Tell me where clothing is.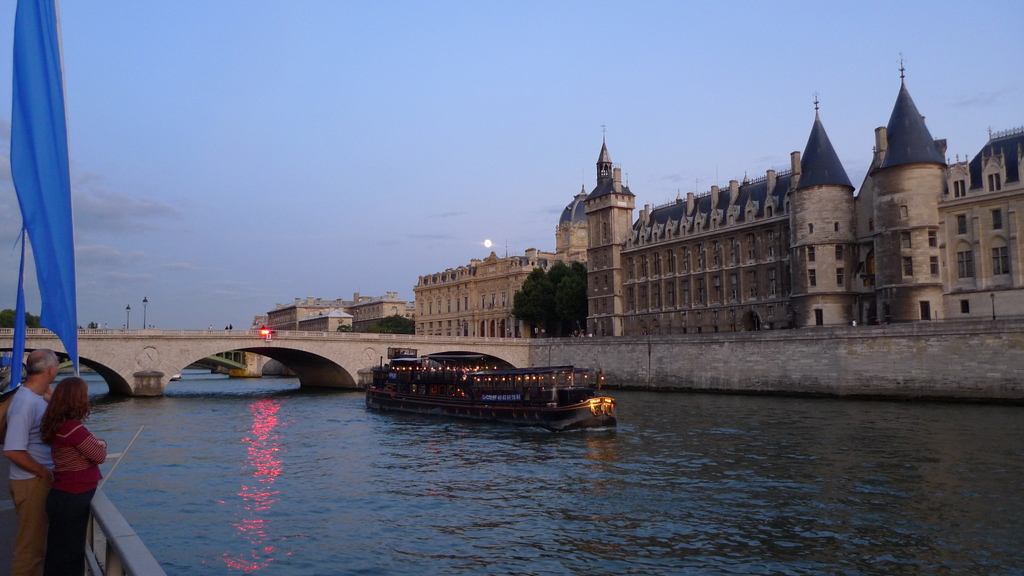
clothing is at 49:417:106:575.
